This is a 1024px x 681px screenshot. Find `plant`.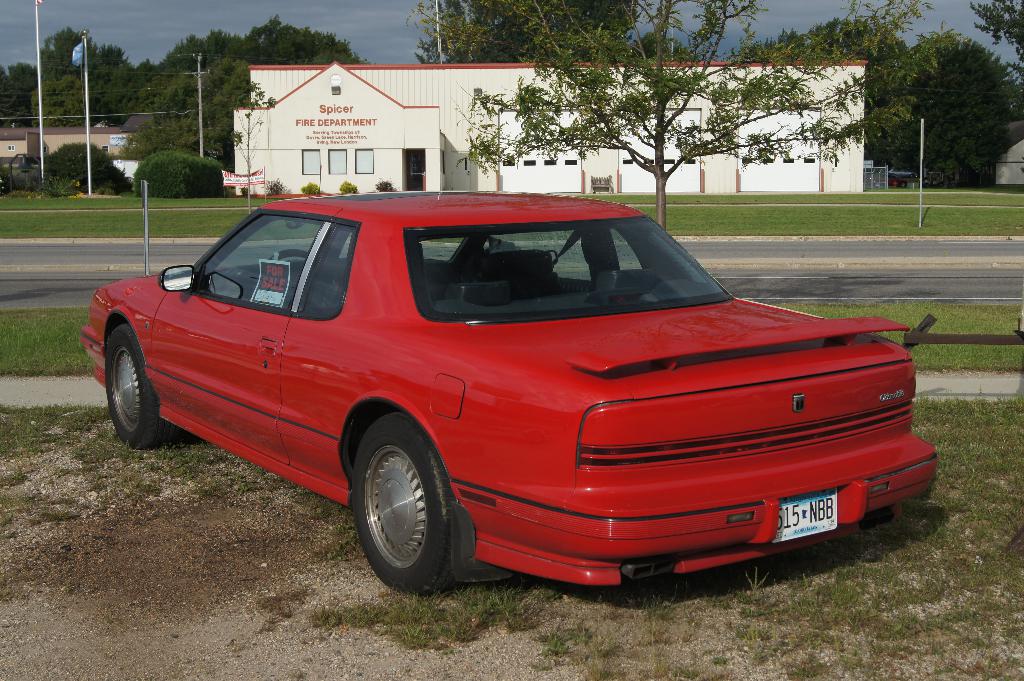
Bounding box: (left=42, top=497, right=73, bottom=518).
